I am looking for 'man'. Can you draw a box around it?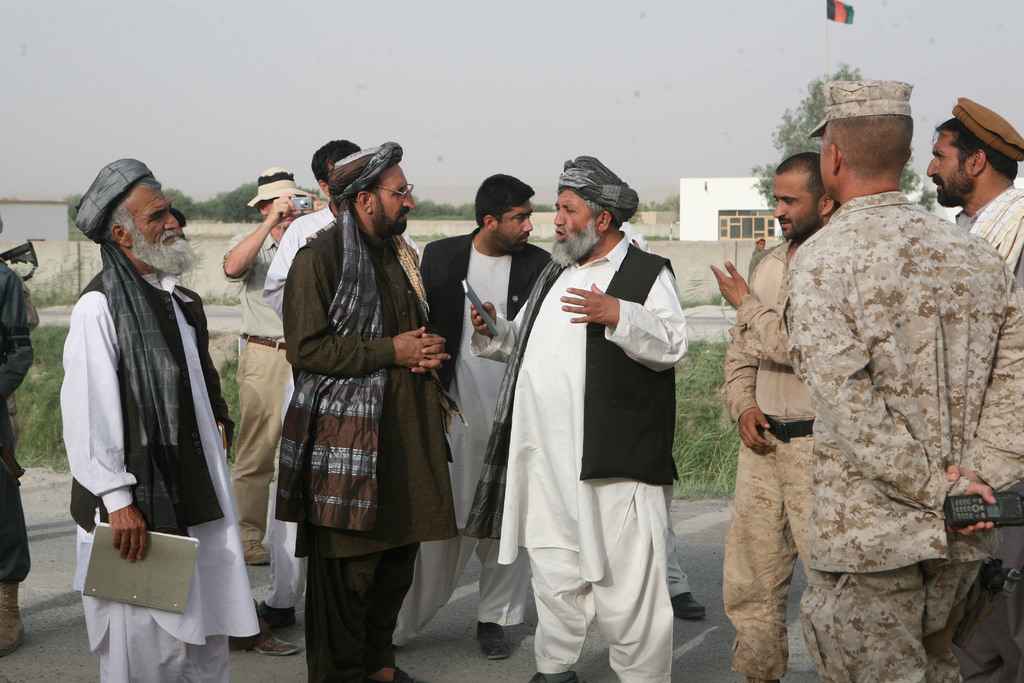
Sure, the bounding box is [left=49, top=149, right=255, bottom=682].
